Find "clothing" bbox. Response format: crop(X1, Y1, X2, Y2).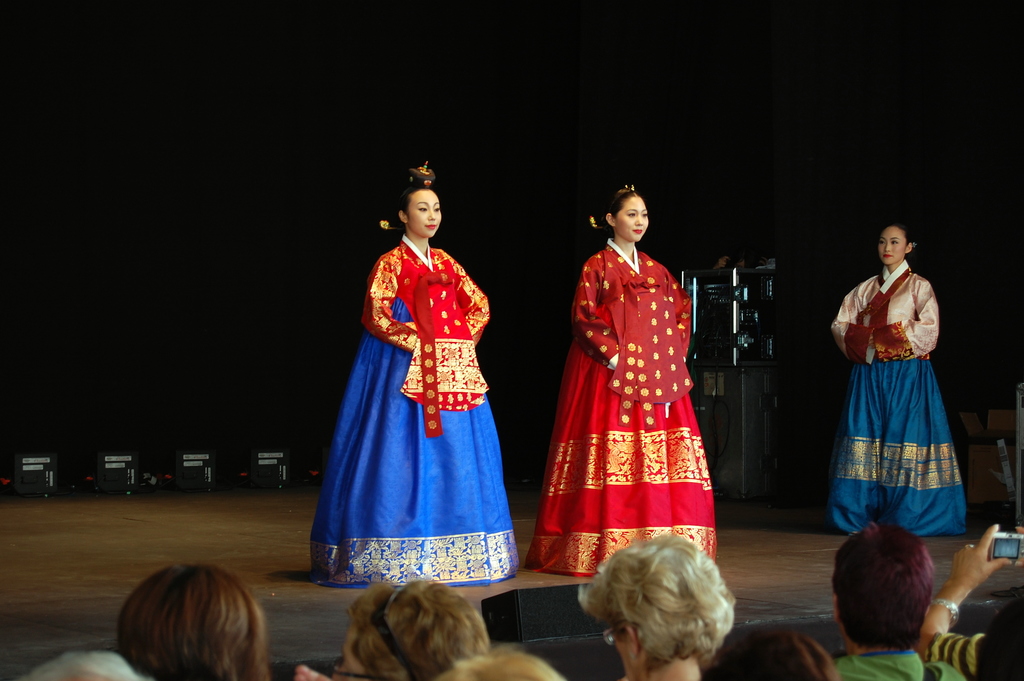
crop(522, 238, 718, 580).
